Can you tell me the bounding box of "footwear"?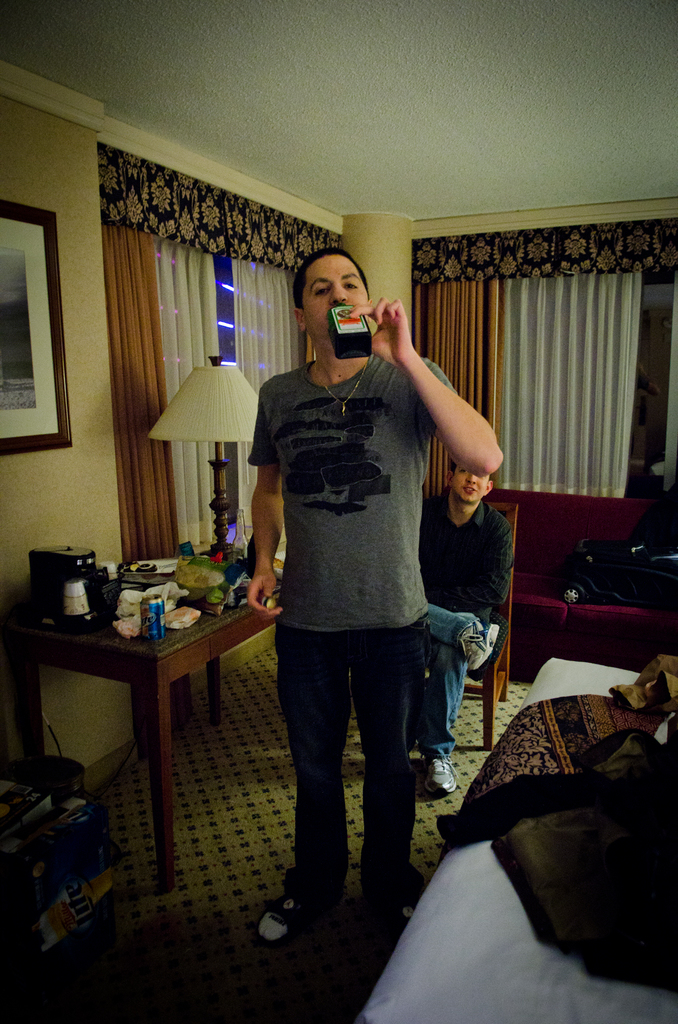
(257, 890, 305, 944).
